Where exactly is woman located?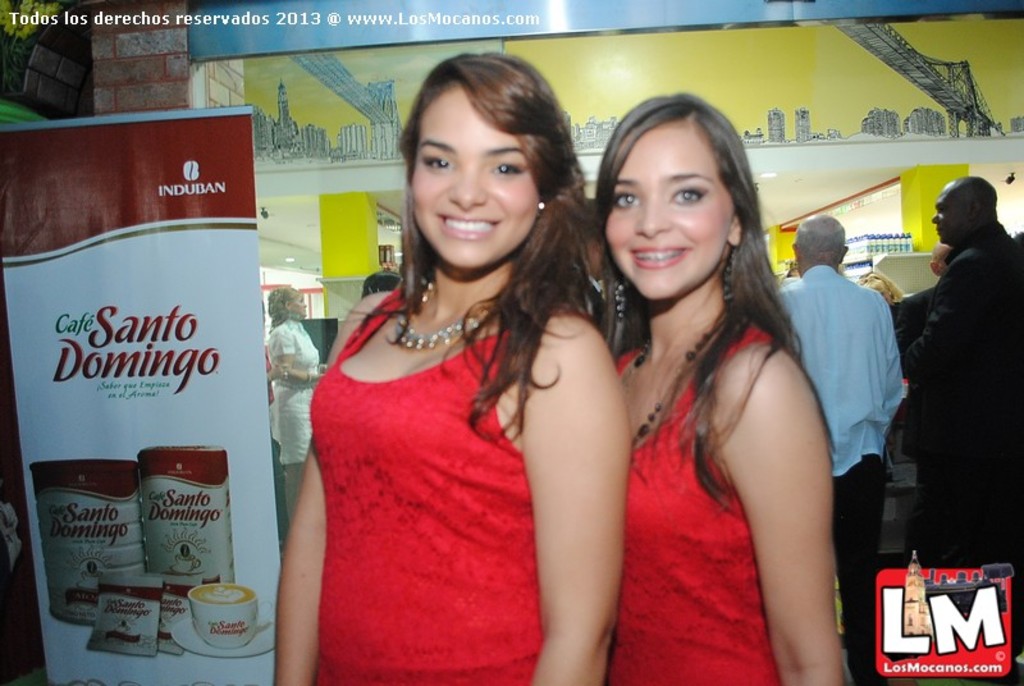
Its bounding box is 265/284/332/471.
